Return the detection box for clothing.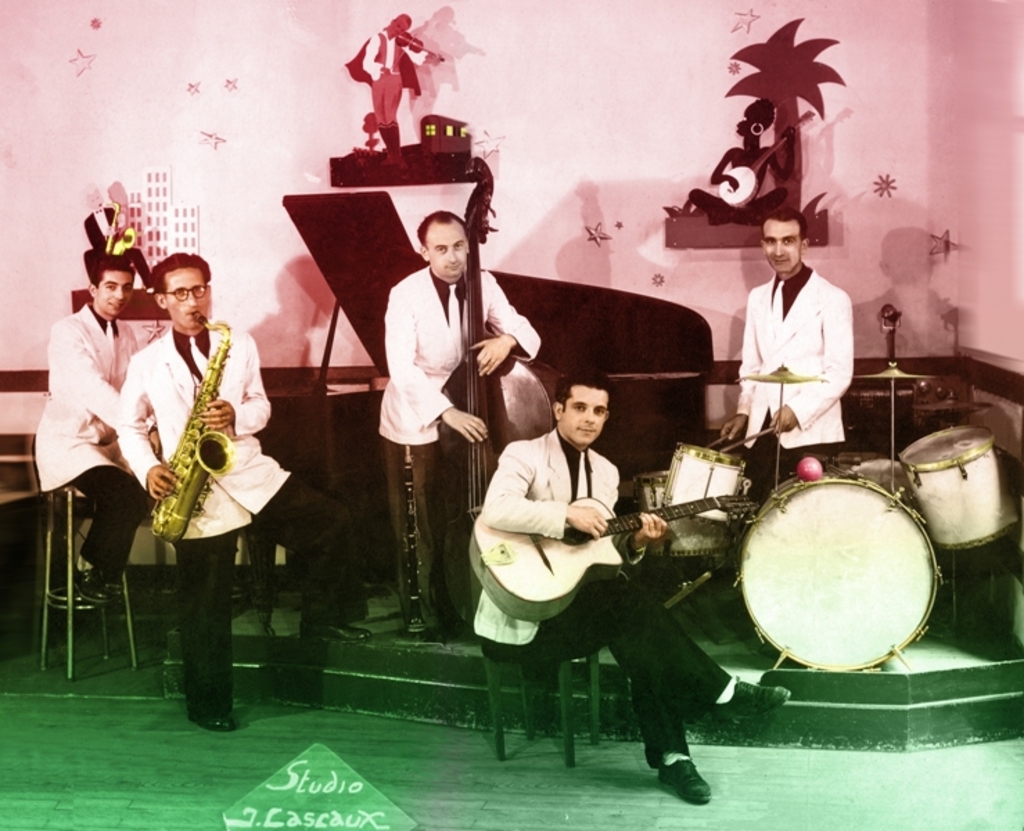
box(356, 30, 430, 132).
